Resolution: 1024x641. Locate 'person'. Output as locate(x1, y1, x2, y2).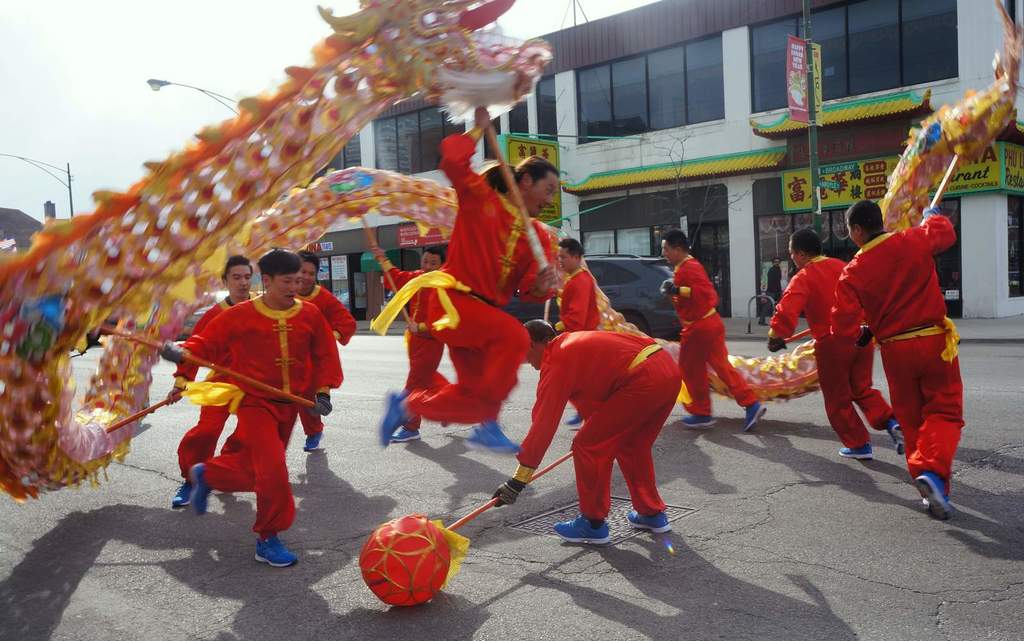
locate(289, 247, 356, 451).
